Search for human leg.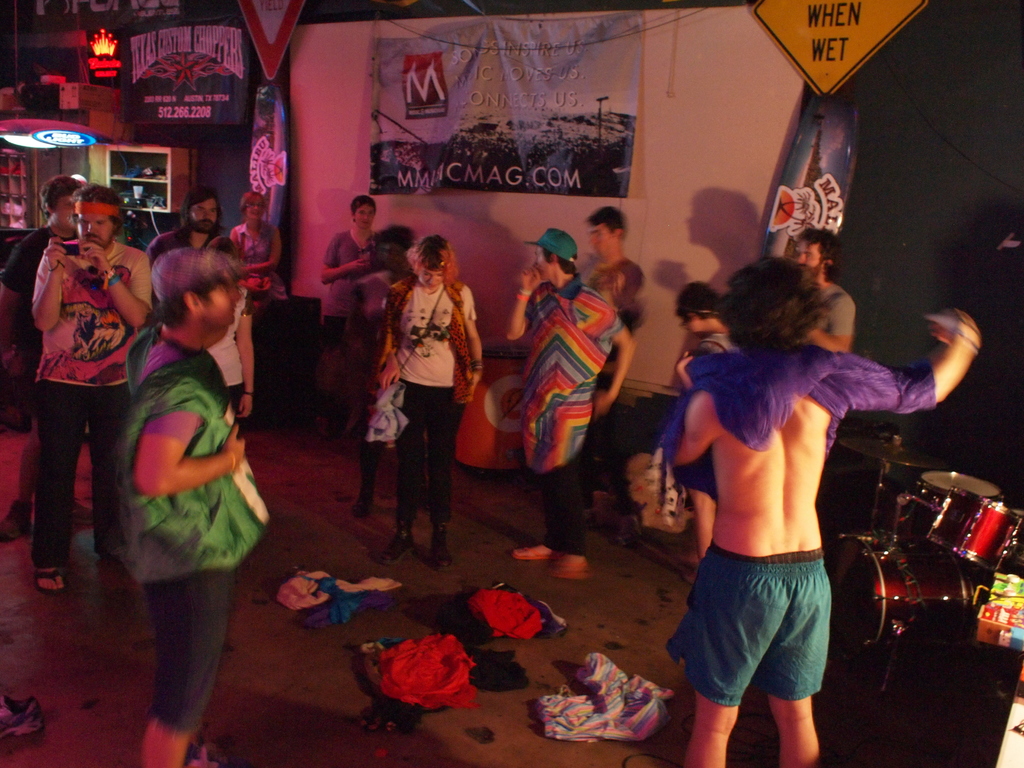
Found at (395,369,424,559).
